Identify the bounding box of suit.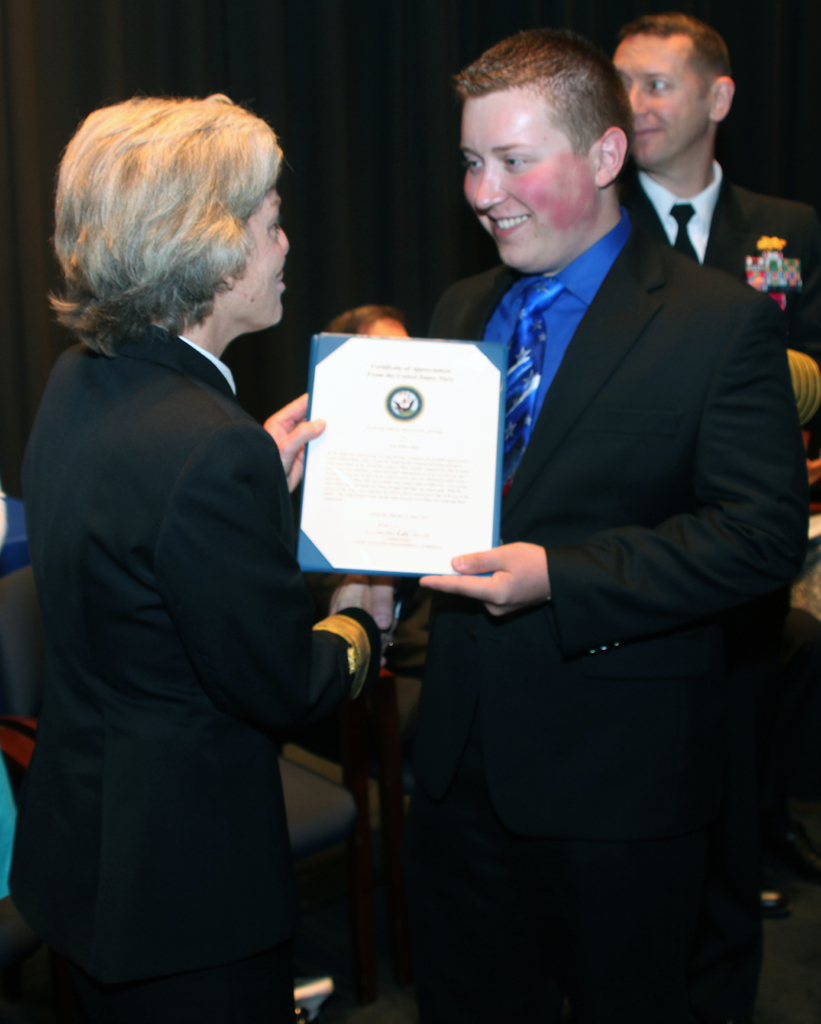
left=392, top=13, right=813, bottom=1023.
